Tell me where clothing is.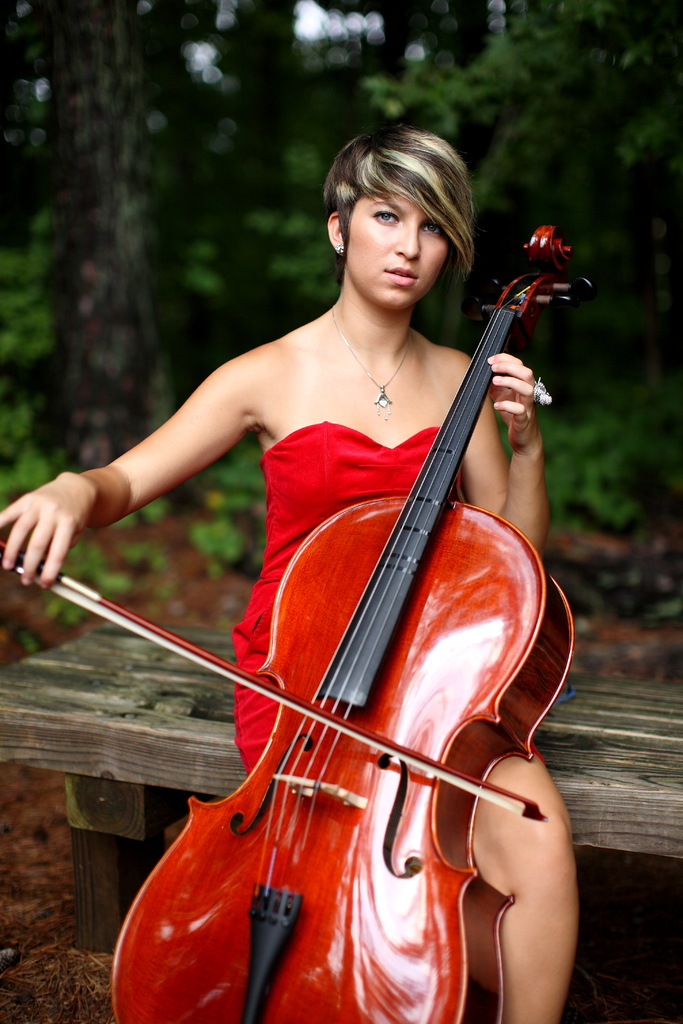
clothing is at [229, 431, 480, 765].
